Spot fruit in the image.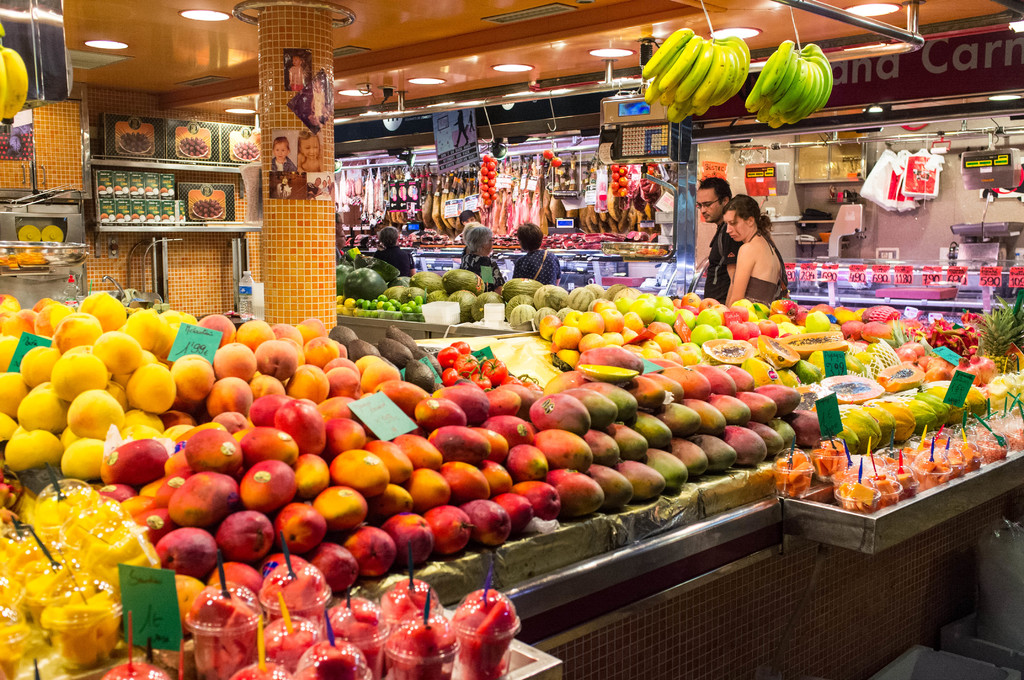
fruit found at bbox(0, 42, 24, 120).
